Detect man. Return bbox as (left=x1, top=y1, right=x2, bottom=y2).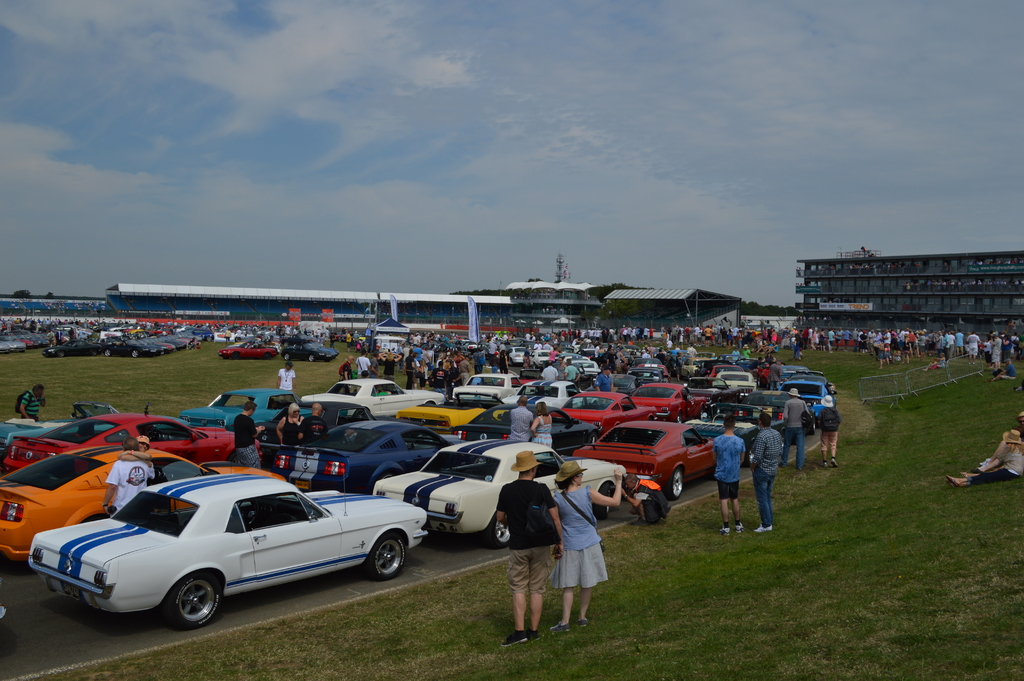
(left=641, top=328, right=649, bottom=340).
